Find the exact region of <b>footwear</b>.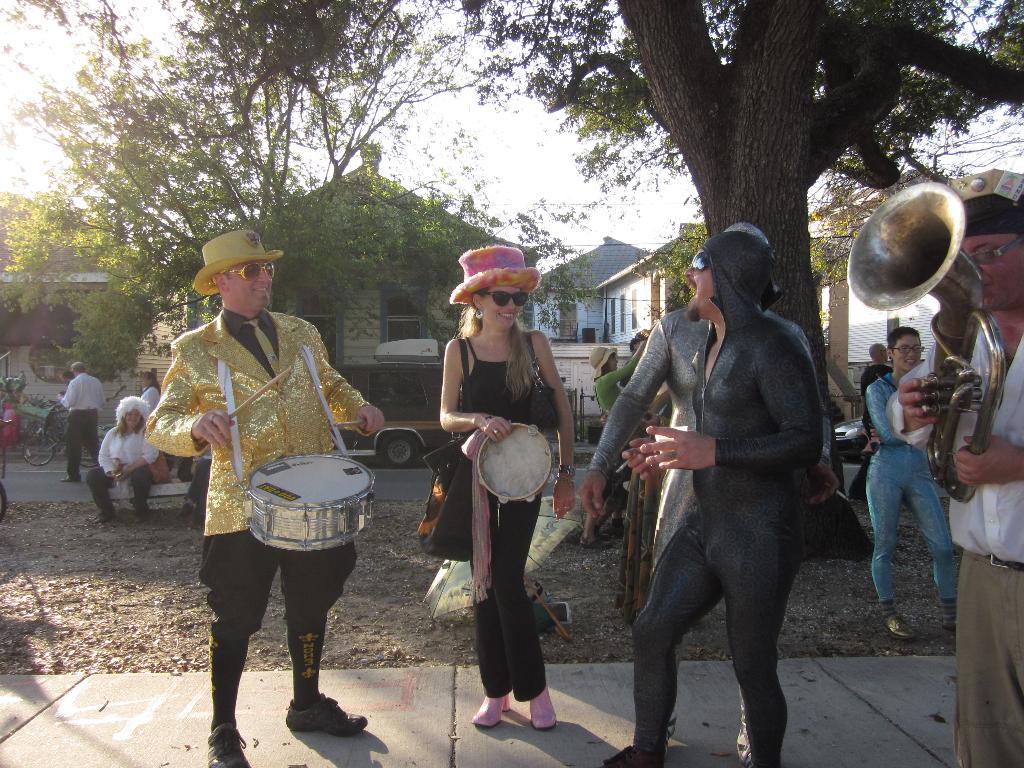
Exact region: rect(282, 692, 369, 737).
